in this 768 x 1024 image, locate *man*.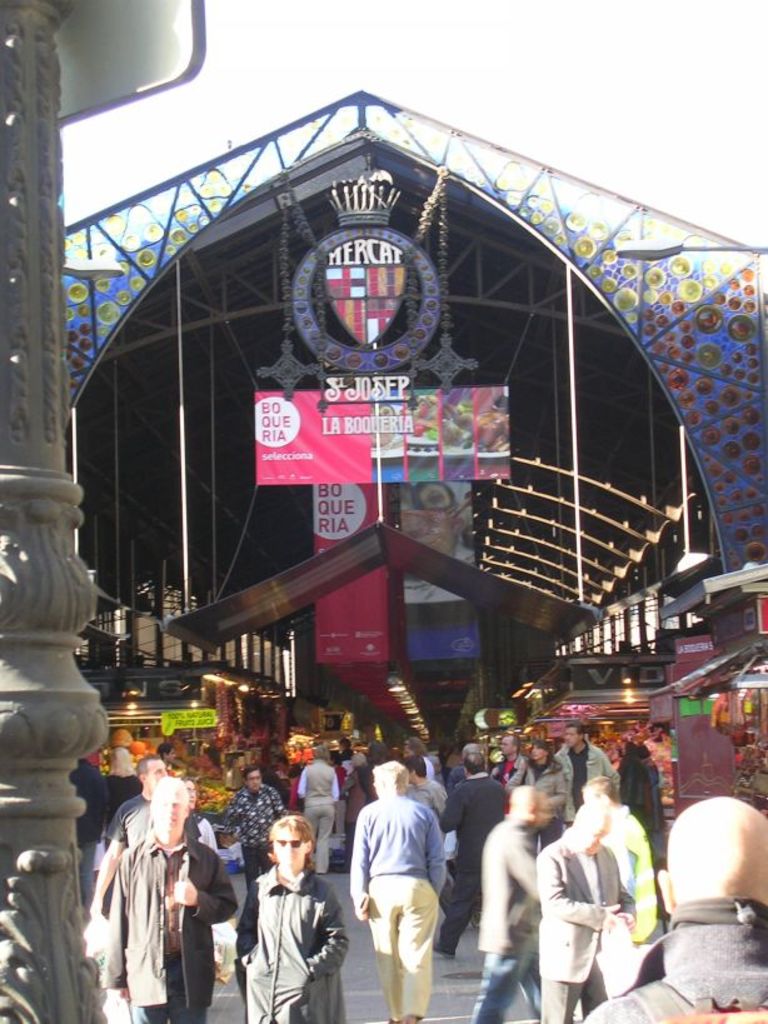
Bounding box: Rect(465, 786, 554, 1023).
